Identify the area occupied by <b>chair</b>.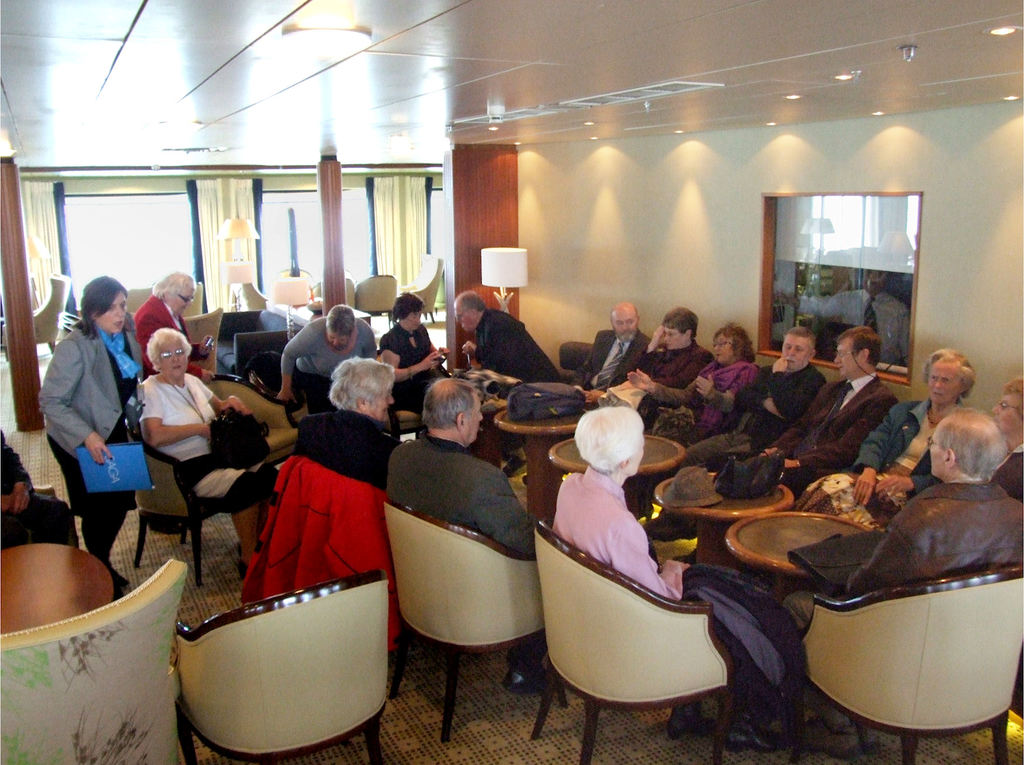
Area: {"left": 561, "top": 339, "right": 600, "bottom": 378}.
